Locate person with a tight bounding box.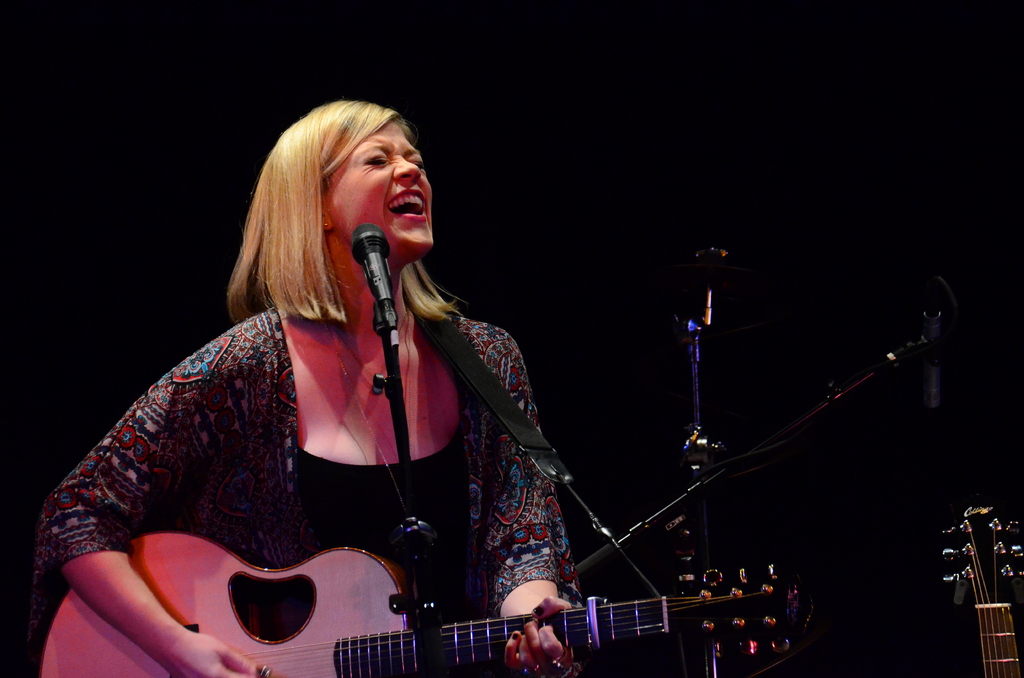
{"left": 84, "top": 94, "right": 585, "bottom": 677}.
